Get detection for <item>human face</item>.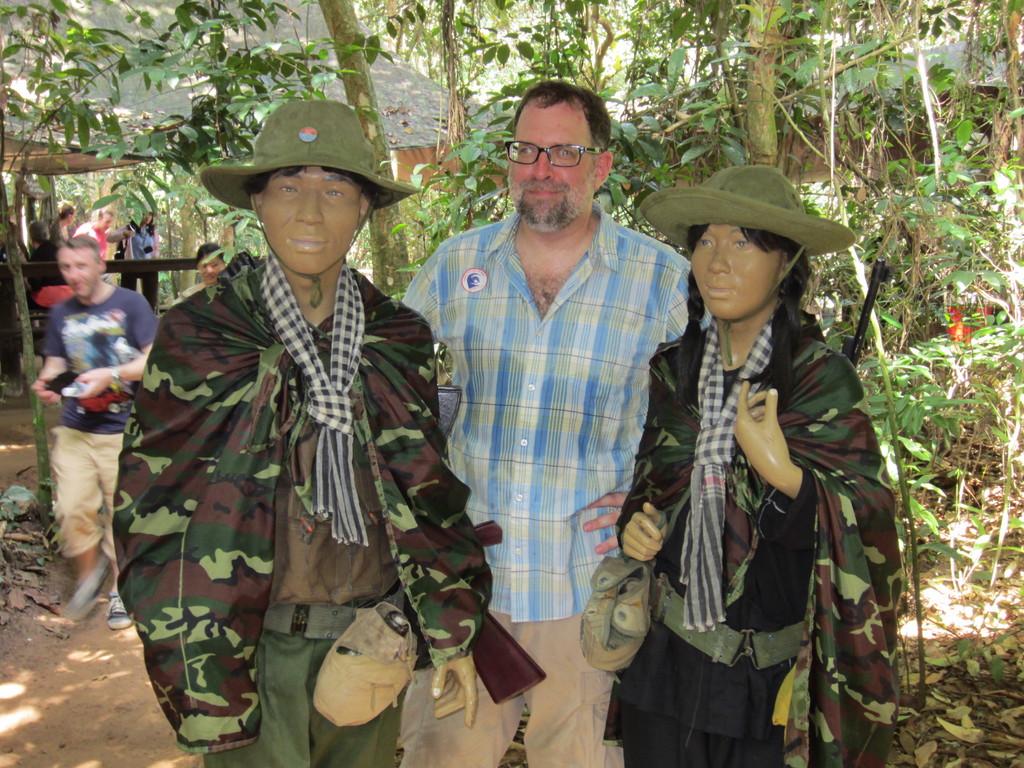
Detection: {"x1": 260, "y1": 167, "x2": 359, "y2": 271}.
